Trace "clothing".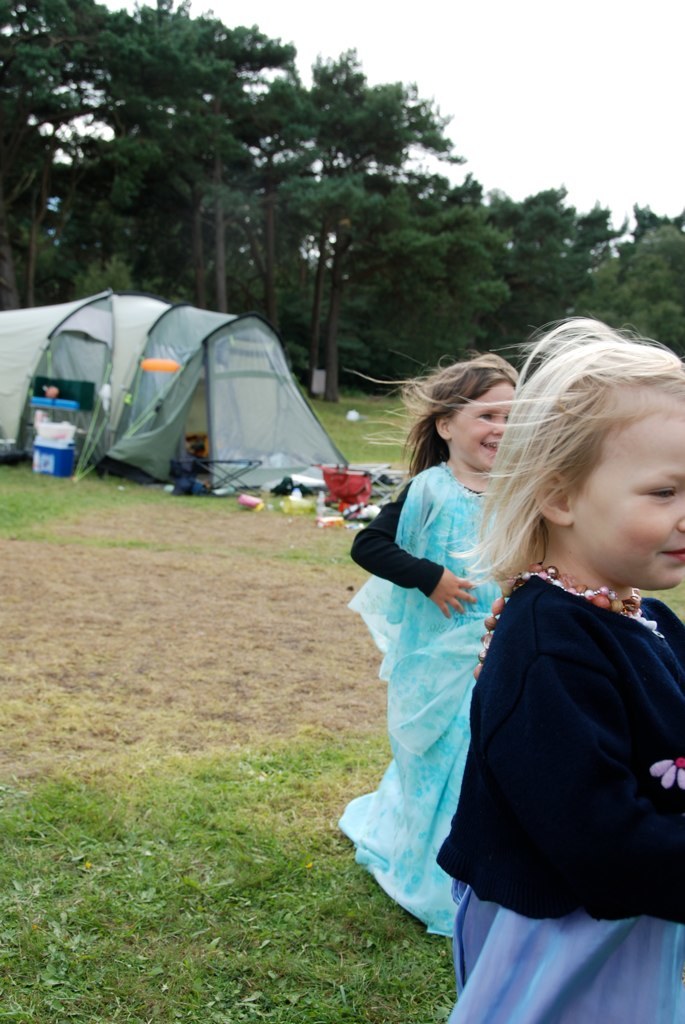
Traced to box=[432, 503, 673, 964].
